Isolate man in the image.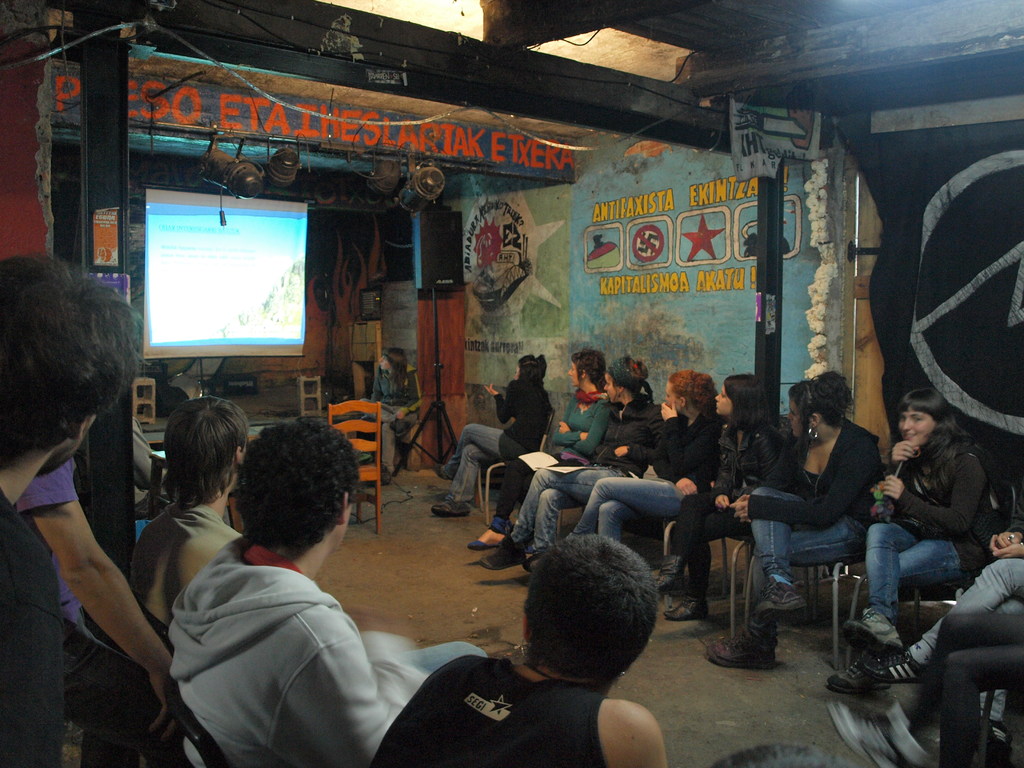
Isolated region: (346,533,679,767).
